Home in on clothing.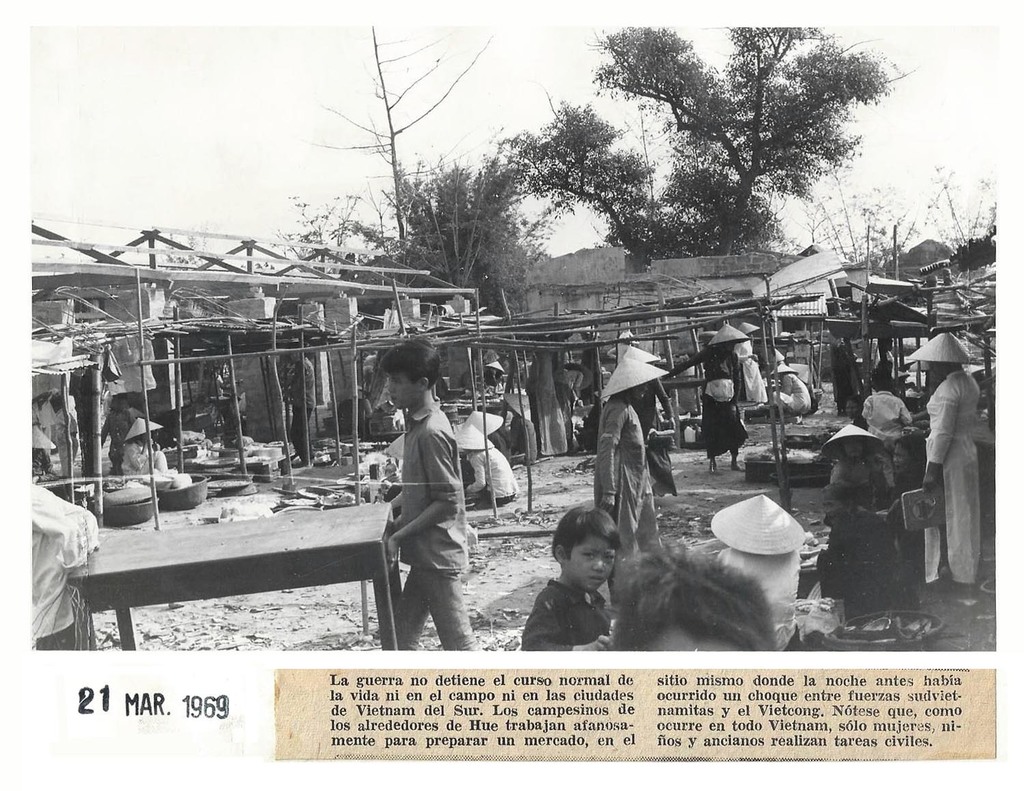
Homed in at box=[466, 445, 519, 508].
